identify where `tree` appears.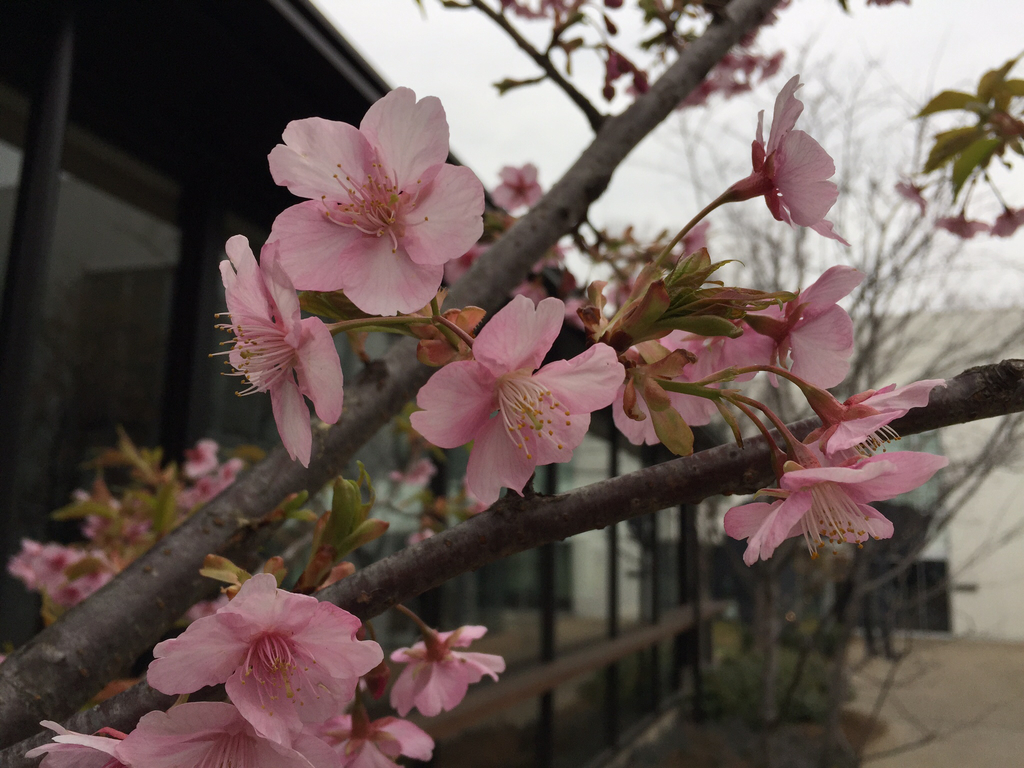
Appears at 0,0,1023,767.
